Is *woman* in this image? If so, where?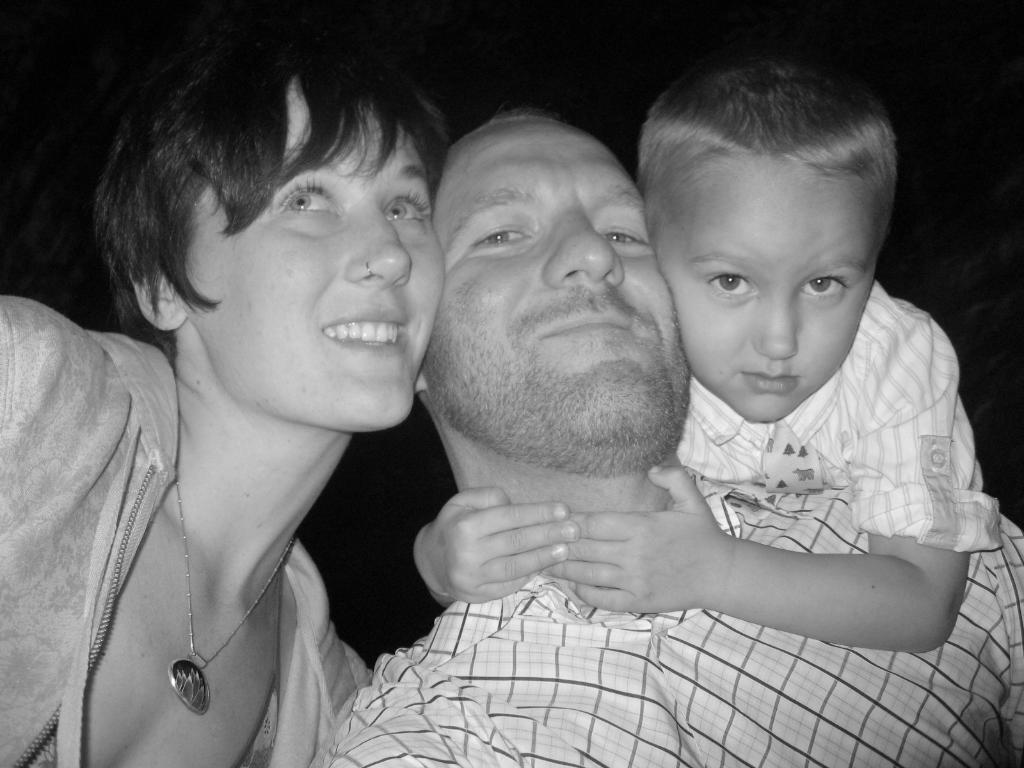
Yes, at select_region(0, 28, 454, 767).
